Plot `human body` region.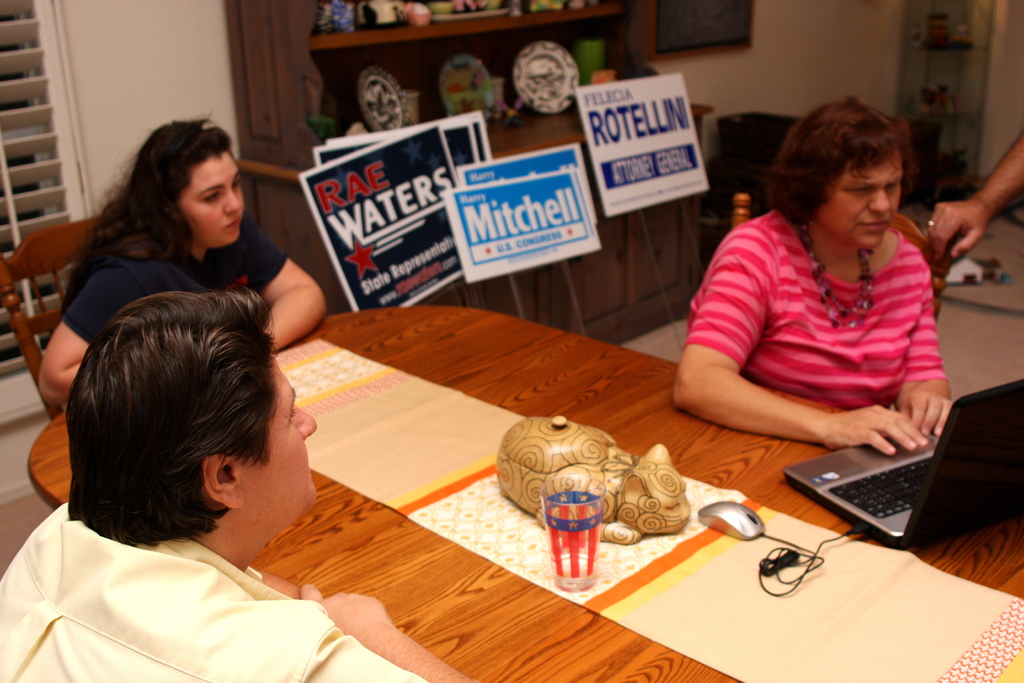
Plotted at rect(0, 293, 477, 682).
